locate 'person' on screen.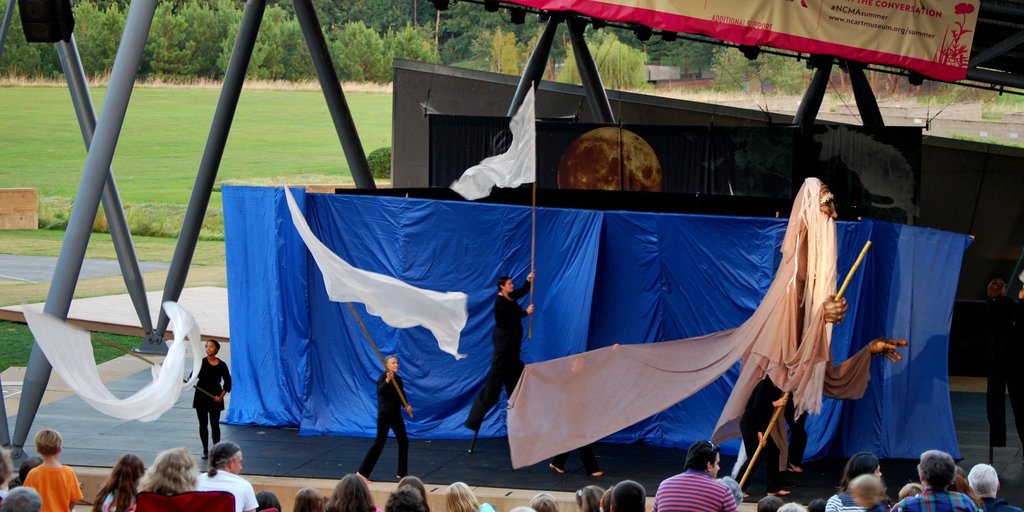
On screen at Rect(358, 353, 408, 486).
